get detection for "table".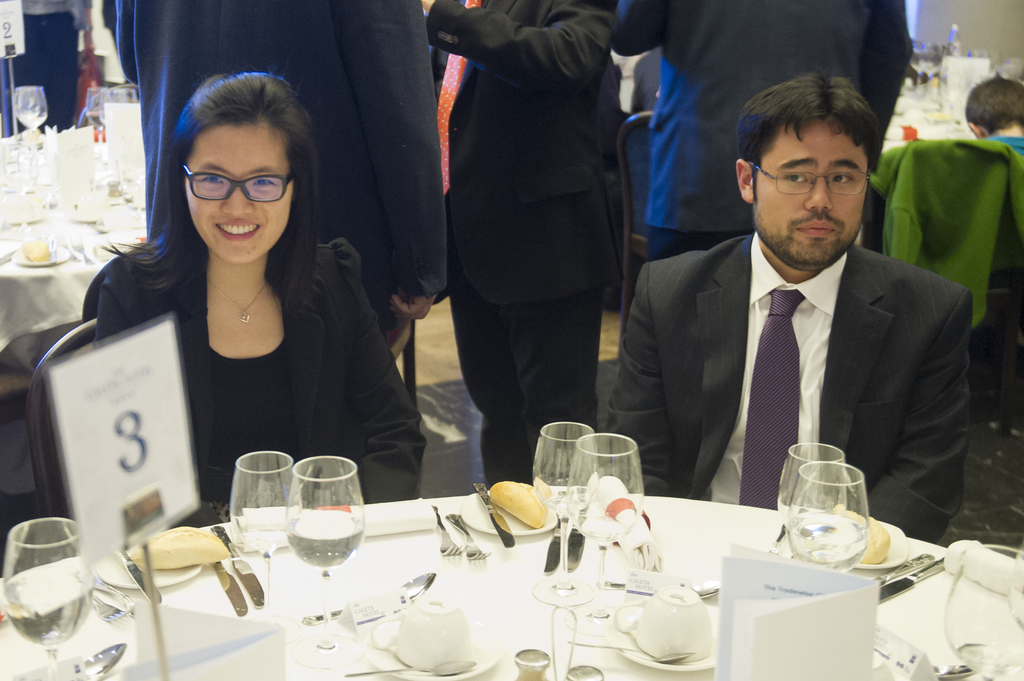
Detection: pyautogui.locateOnScreen(0, 376, 931, 680).
